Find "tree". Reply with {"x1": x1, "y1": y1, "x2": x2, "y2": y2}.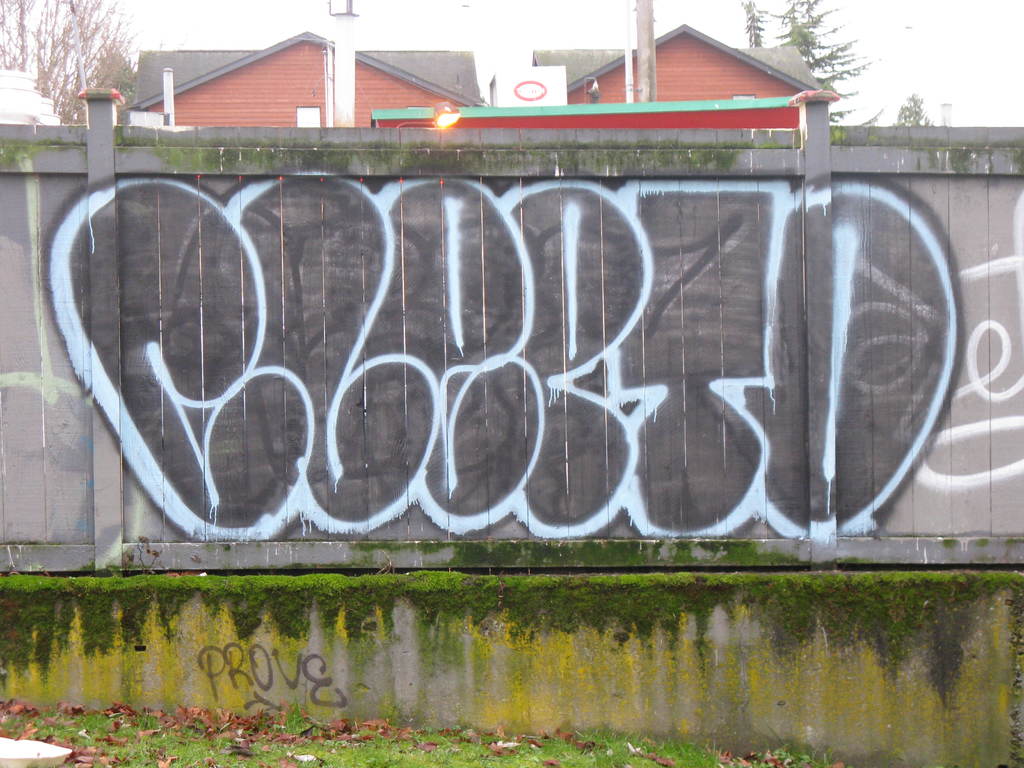
{"x1": 0, "y1": 0, "x2": 138, "y2": 127}.
